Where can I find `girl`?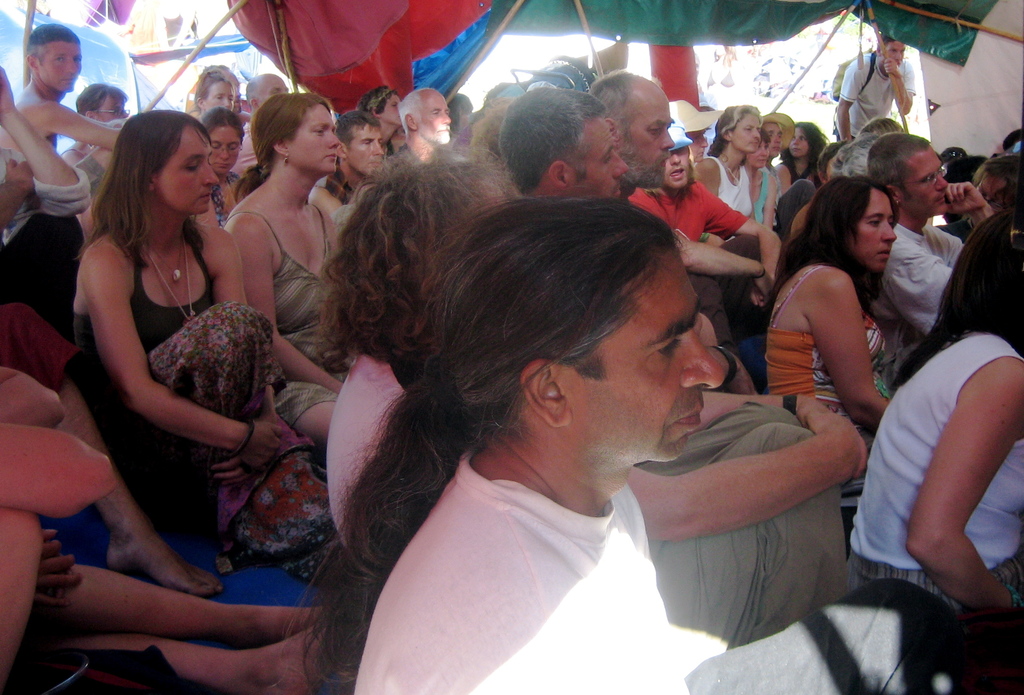
You can find it at l=212, t=89, r=356, b=441.
